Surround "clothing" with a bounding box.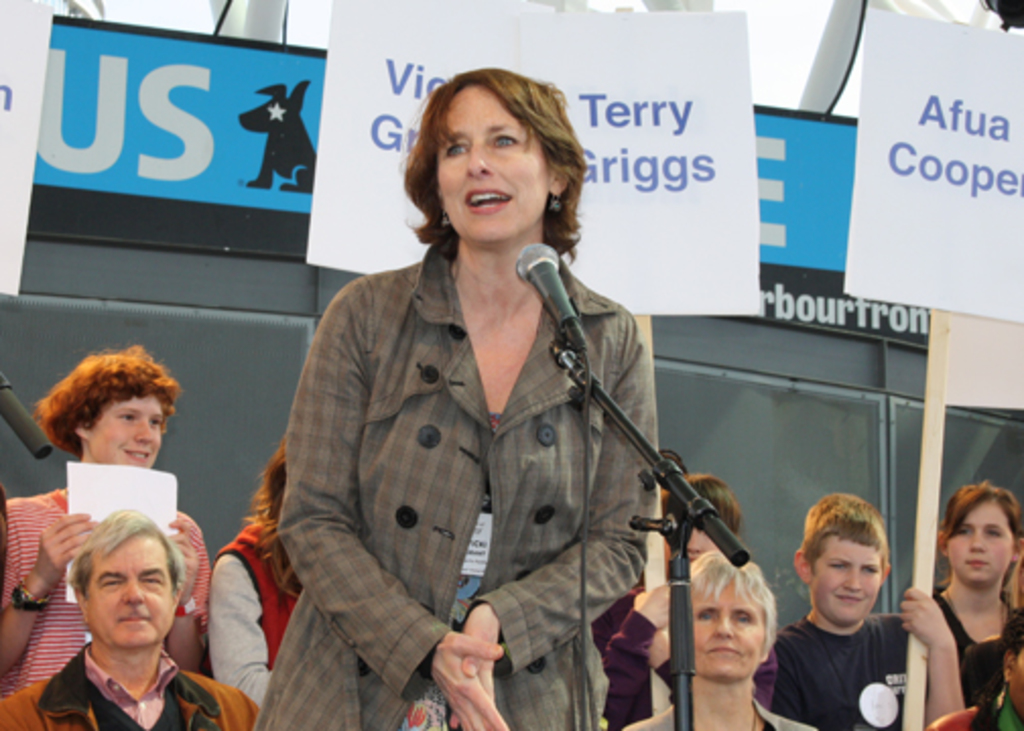
locate(969, 684, 1022, 729).
